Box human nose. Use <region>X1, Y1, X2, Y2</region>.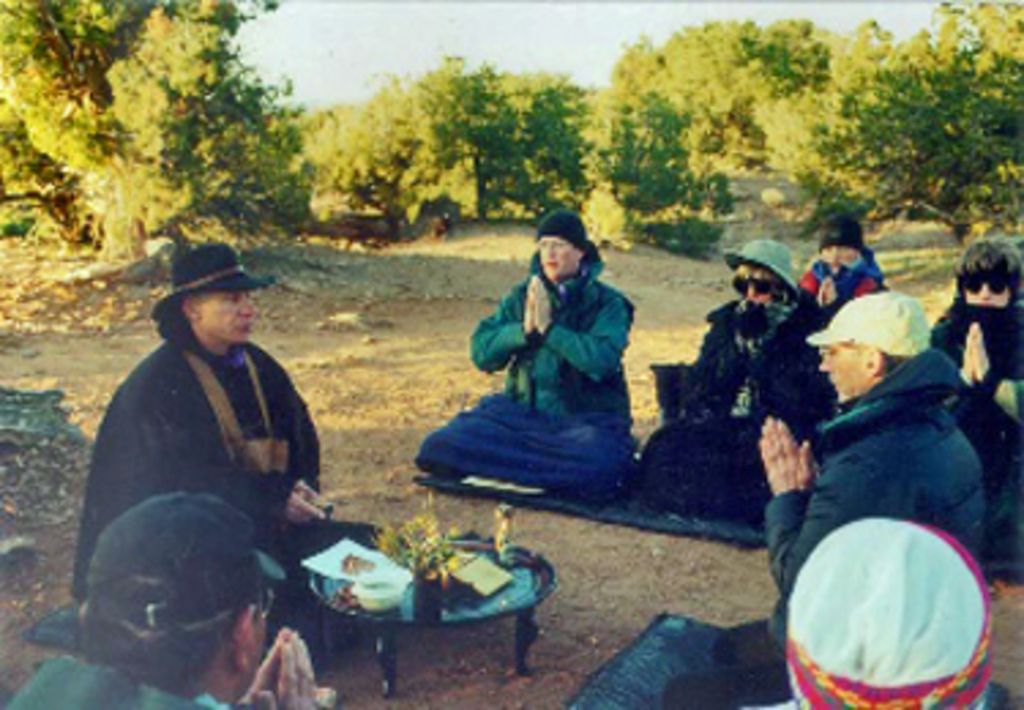
<region>538, 246, 554, 262</region>.
